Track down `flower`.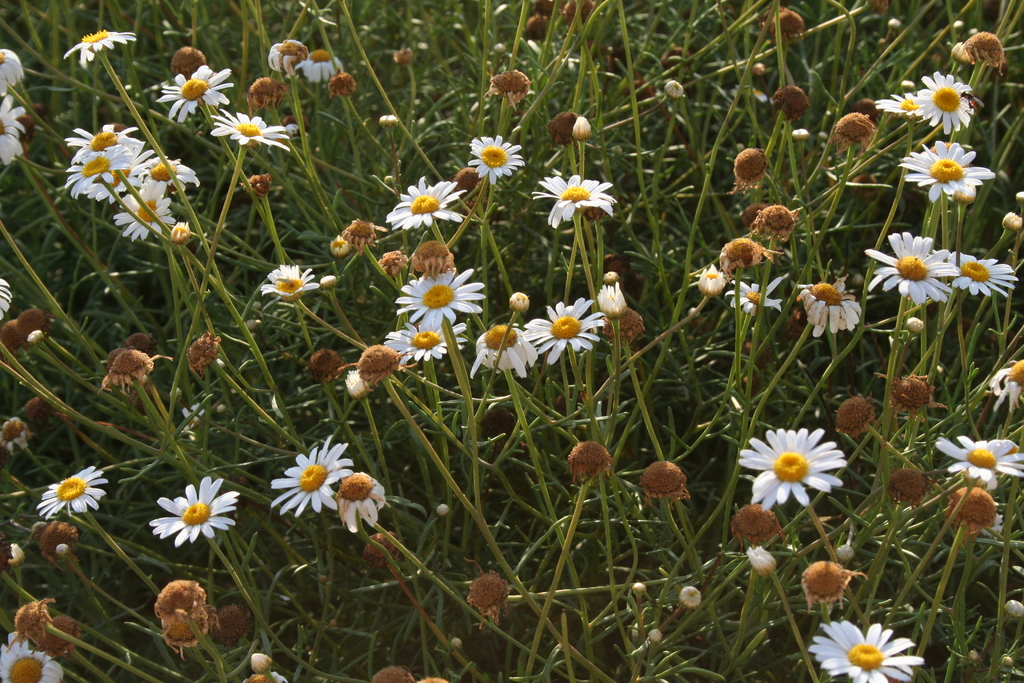
Tracked to box=[998, 598, 1023, 622].
